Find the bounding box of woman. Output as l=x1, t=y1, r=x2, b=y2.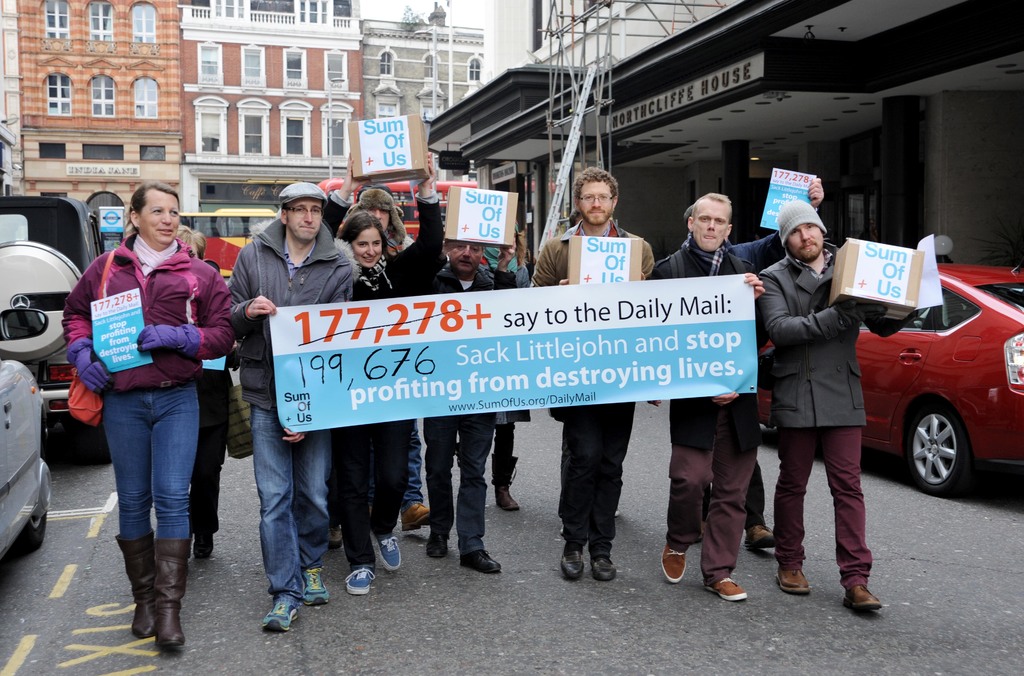
l=316, t=153, r=452, b=600.
